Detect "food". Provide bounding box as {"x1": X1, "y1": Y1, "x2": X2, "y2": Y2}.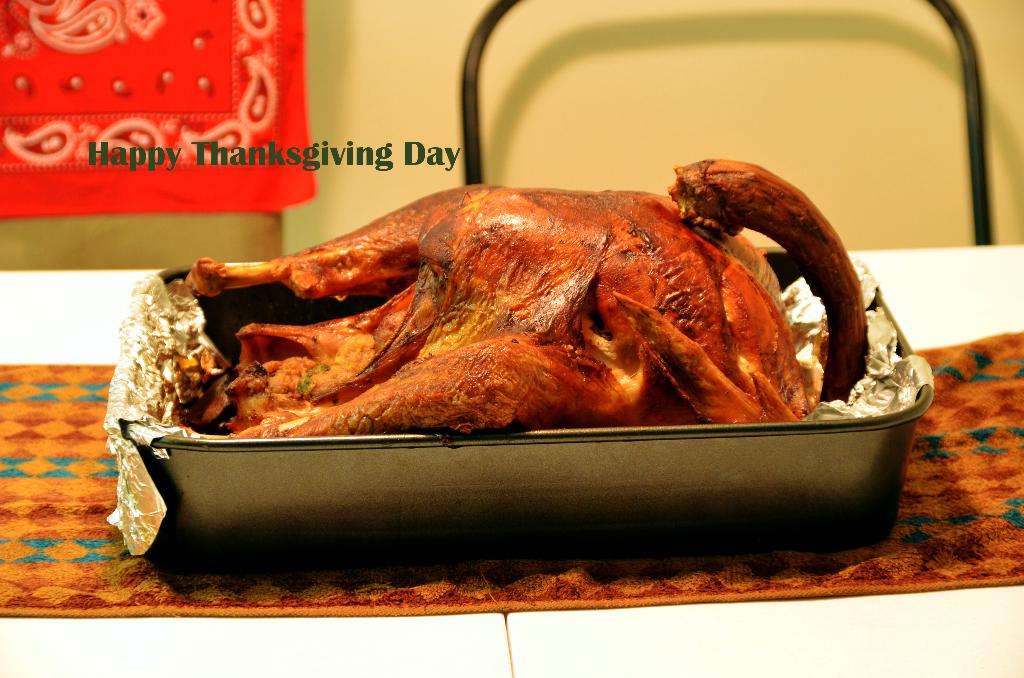
{"x1": 156, "y1": 165, "x2": 876, "y2": 485}.
